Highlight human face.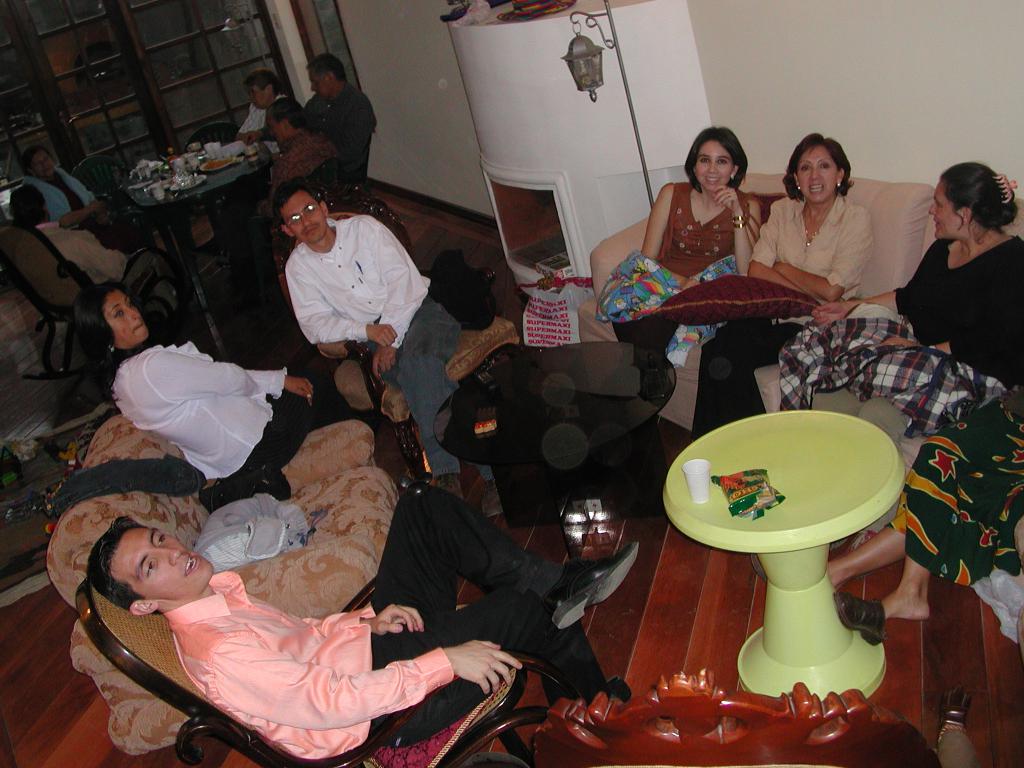
Highlighted region: pyautogui.locateOnScreen(114, 528, 215, 605).
